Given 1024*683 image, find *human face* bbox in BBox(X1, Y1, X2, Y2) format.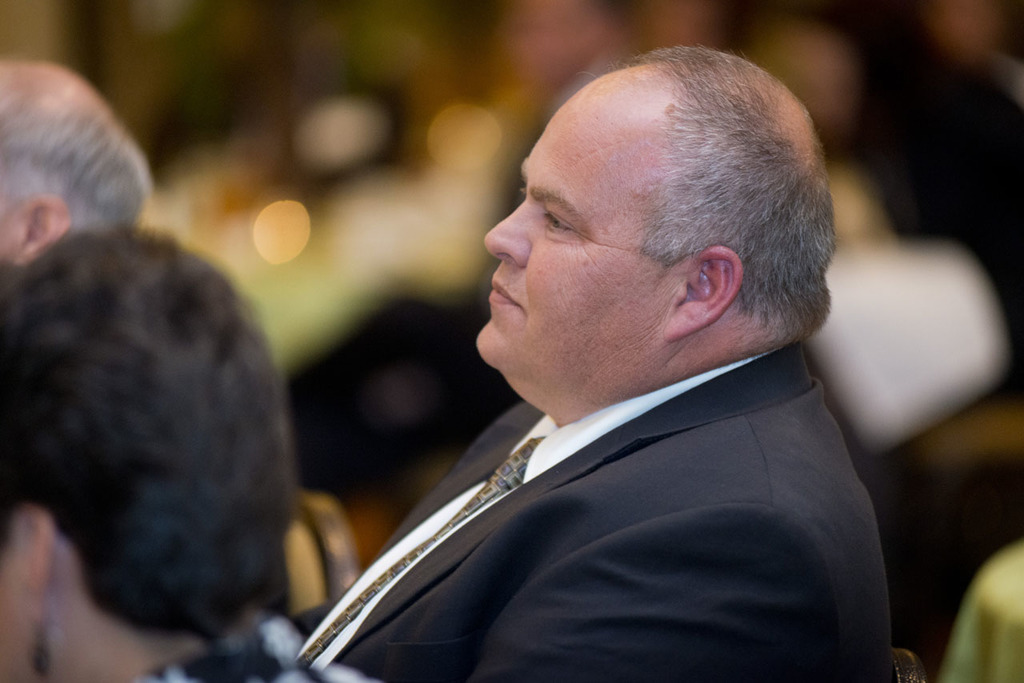
BBox(474, 66, 662, 409).
